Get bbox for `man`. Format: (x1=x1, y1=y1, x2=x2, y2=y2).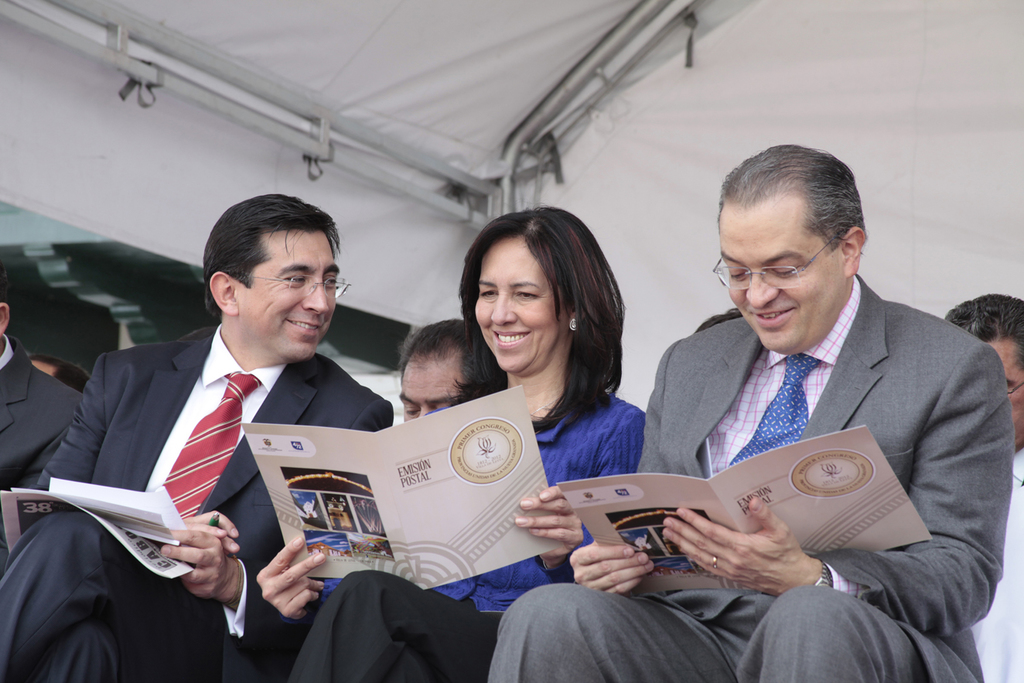
(x1=38, y1=201, x2=400, y2=643).
